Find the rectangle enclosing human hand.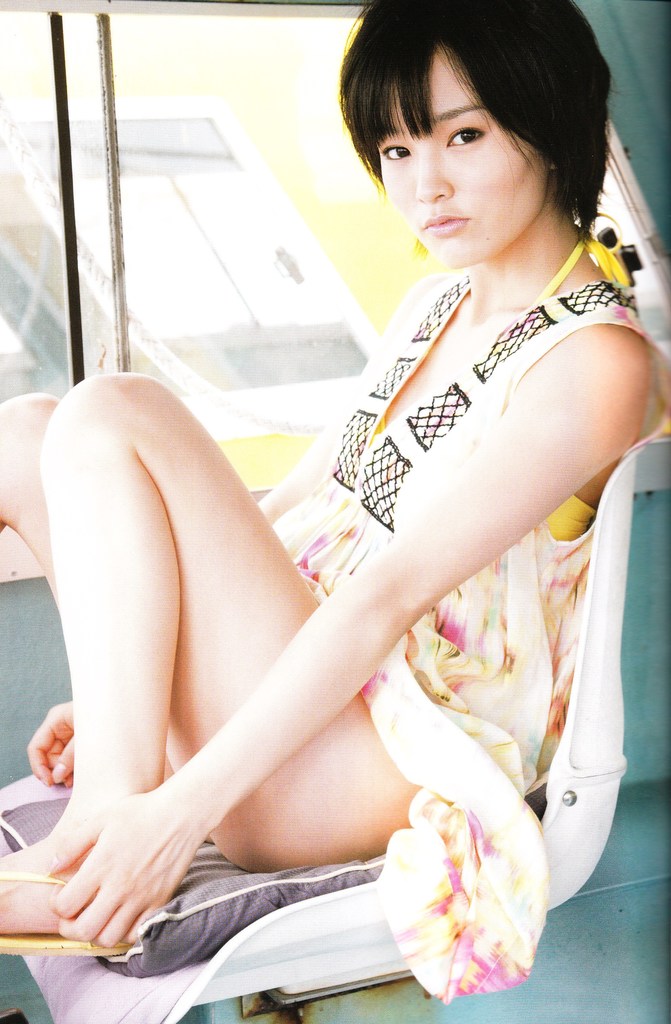
l=24, t=702, r=79, b=790.
